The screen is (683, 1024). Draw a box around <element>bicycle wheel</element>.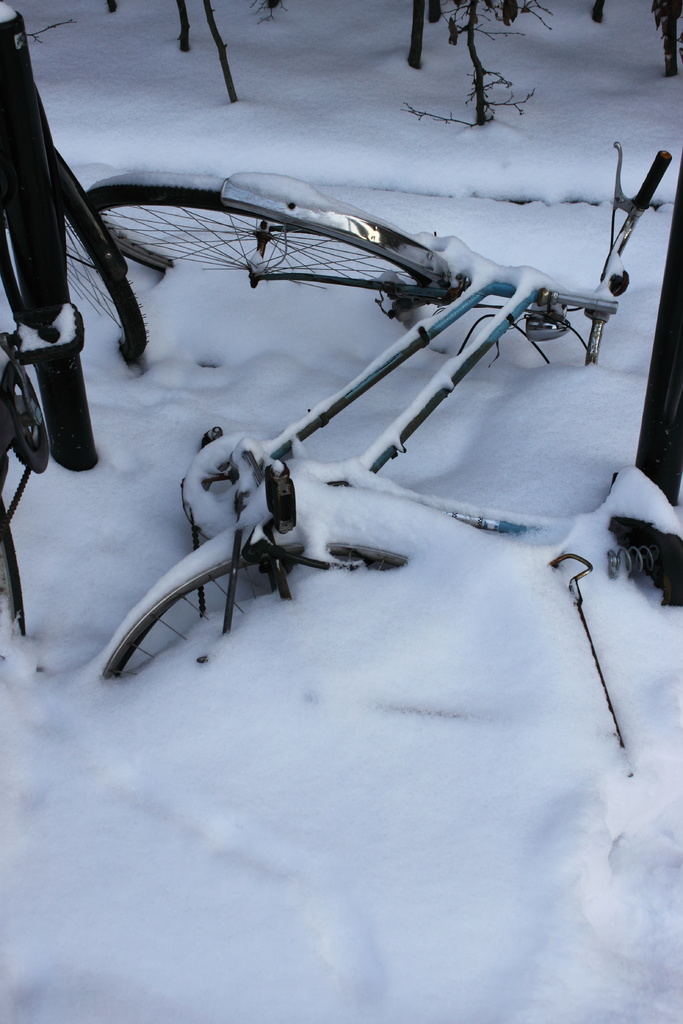
[95, 531, 409, 724].
